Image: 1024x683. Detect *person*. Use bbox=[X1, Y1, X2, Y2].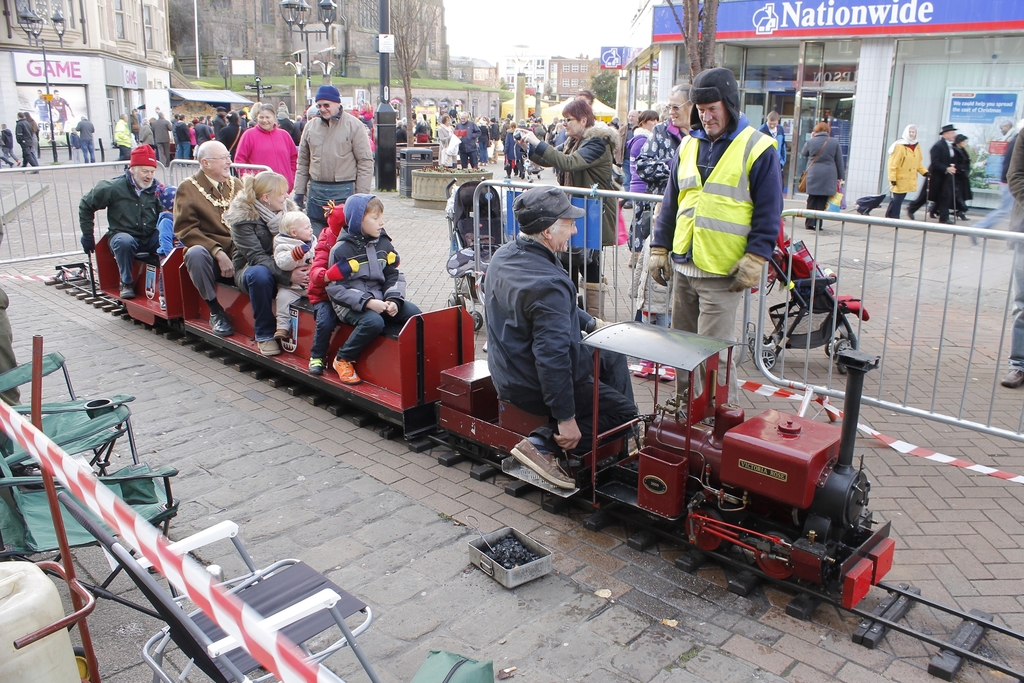
bbox=[324, 192, 422, 388].
